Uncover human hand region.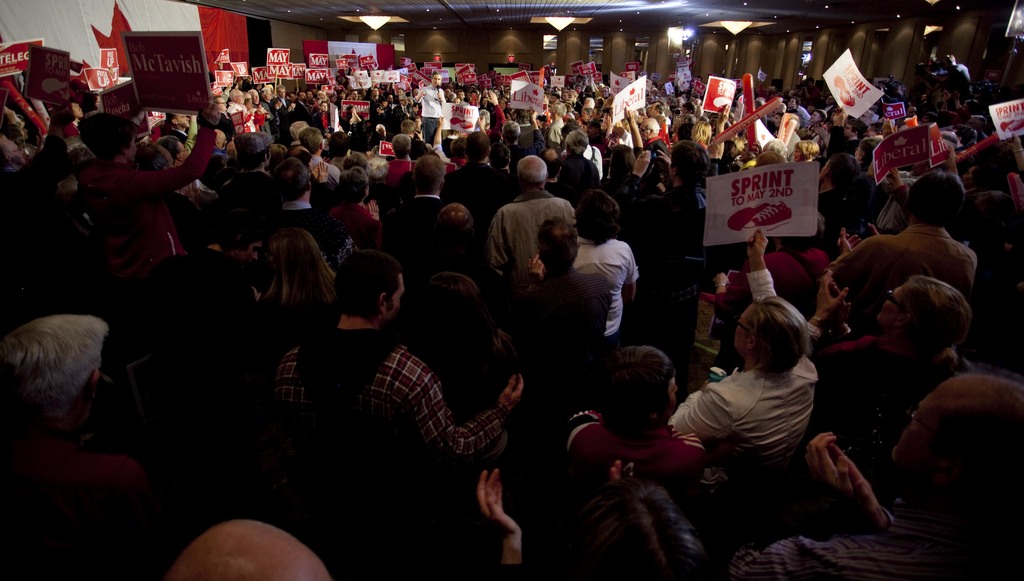
Uncovered: [201,94,221,127].
